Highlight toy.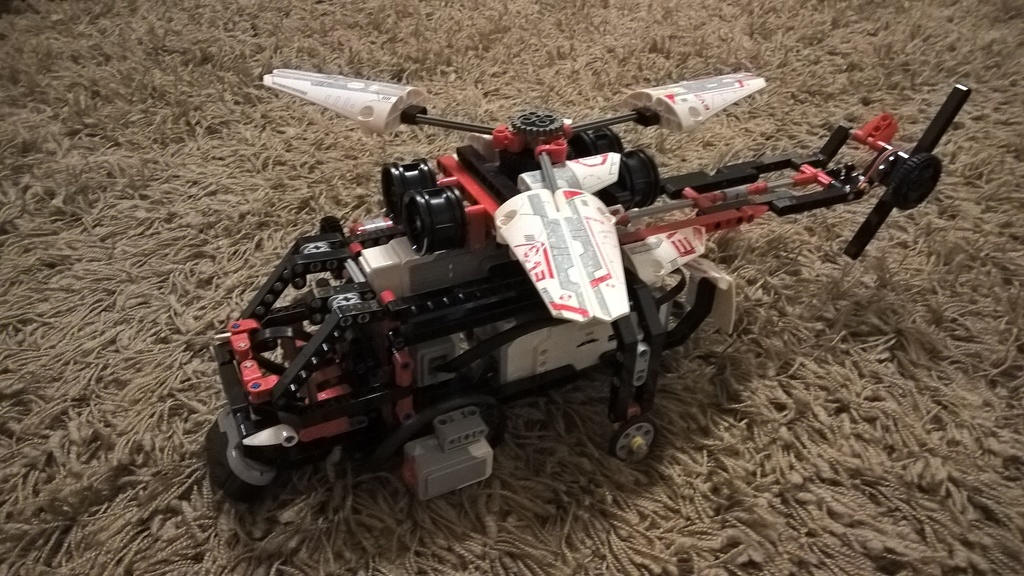
Highlighted region: box=[203, 74, 922, 493].
